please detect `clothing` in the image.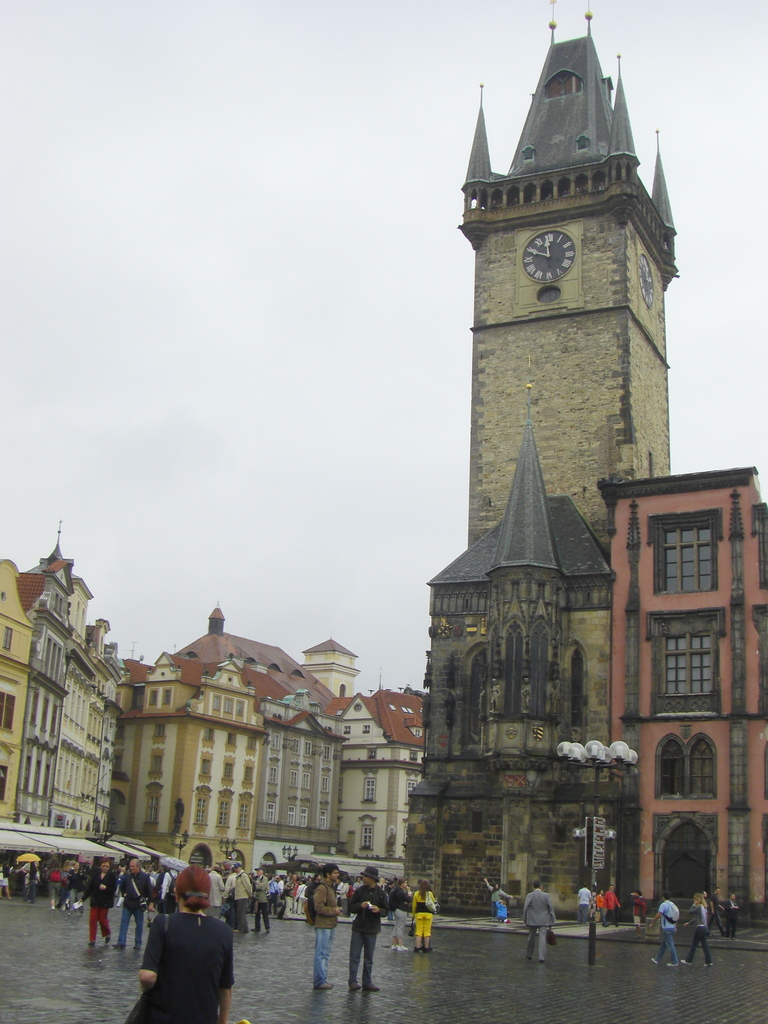
select_region(345, 886, 388, 988).
